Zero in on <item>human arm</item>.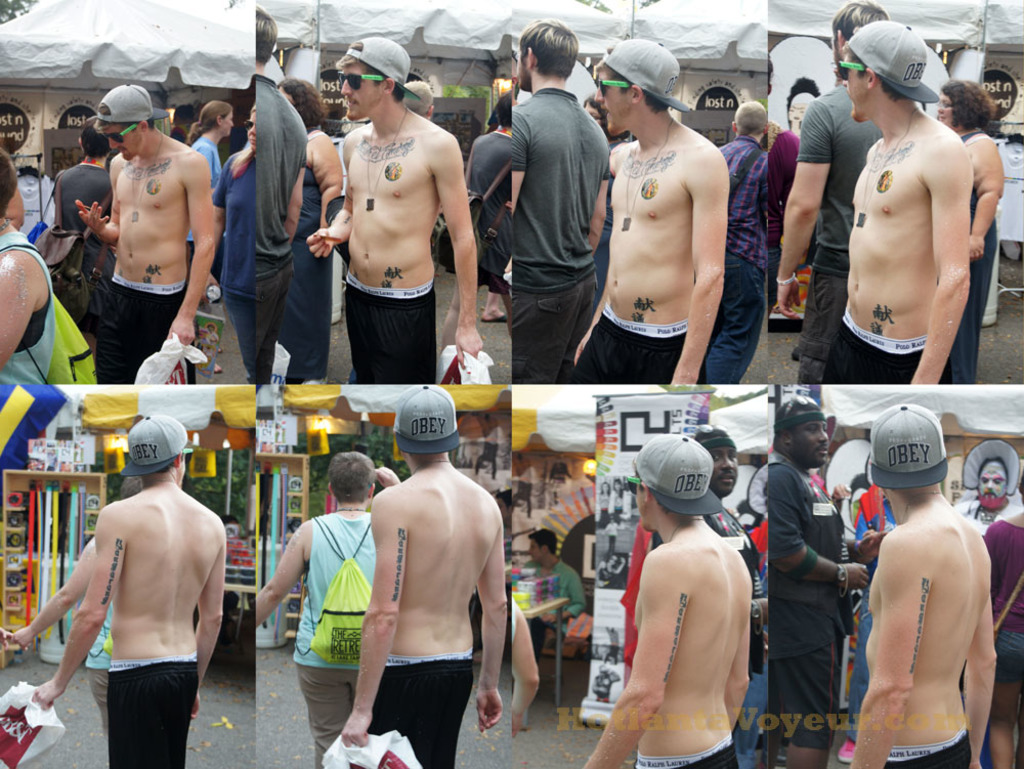
Zeroed in: box=[720, 561, 758, 729].
